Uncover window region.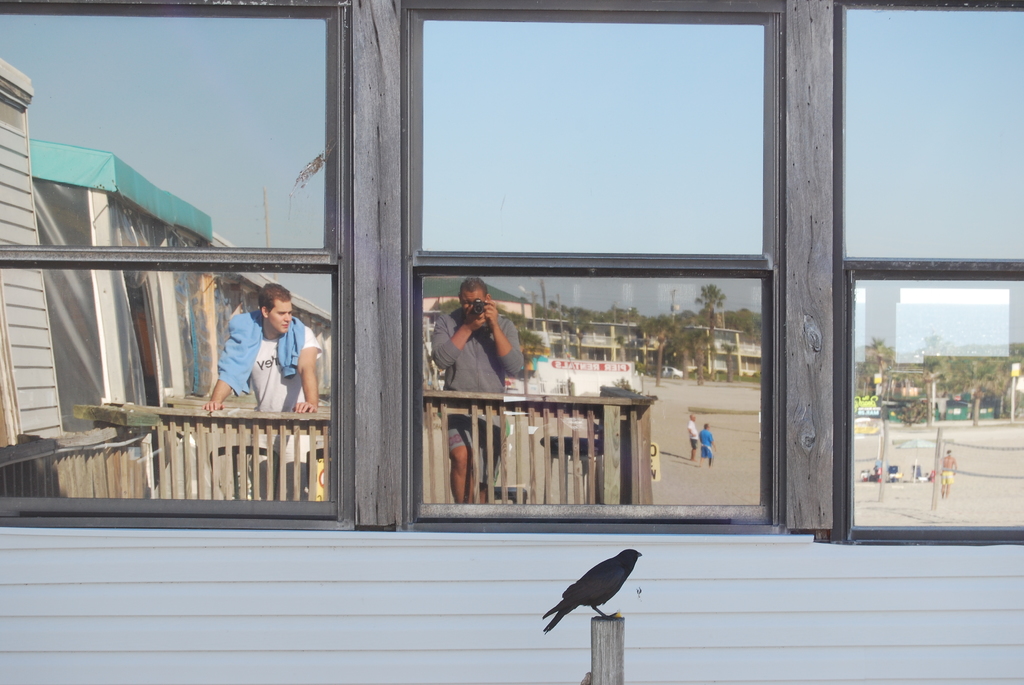
Uncovered: crop(0, 3, 352, 529).
